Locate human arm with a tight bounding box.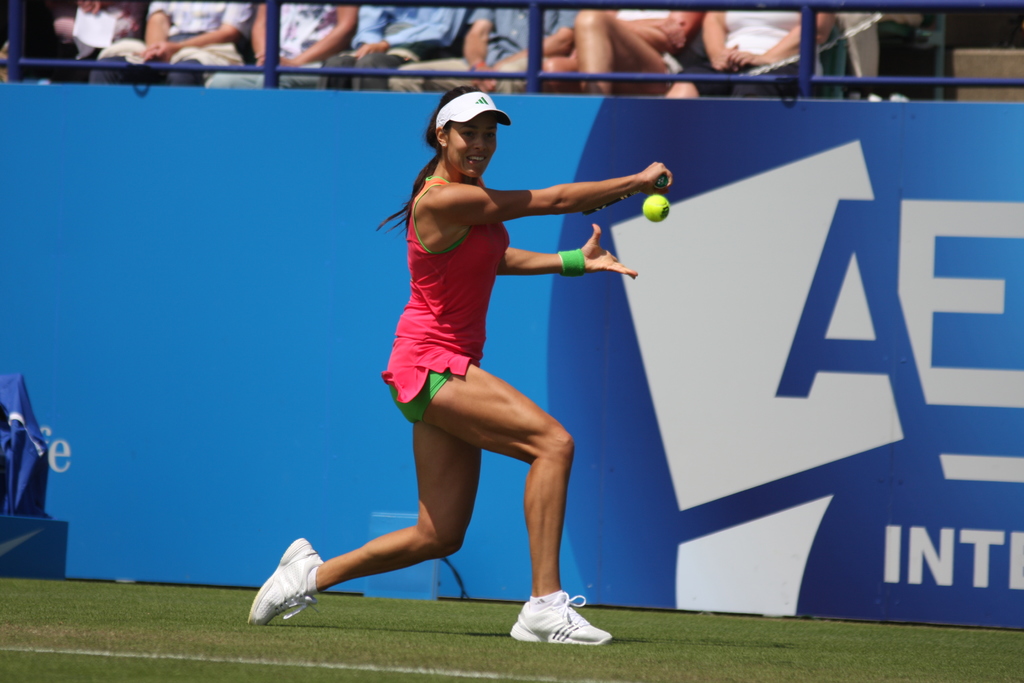
{"left": 353, "top": 37, "right": 389, "bottom": 58}.
